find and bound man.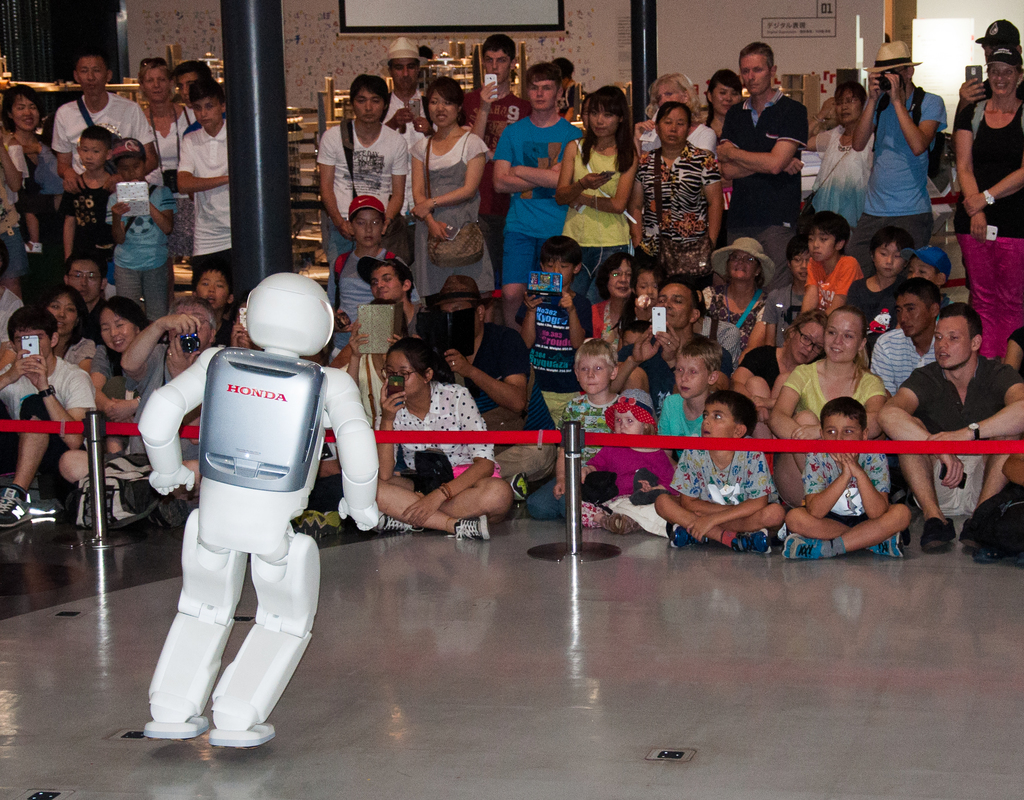
Bound: rect(954, 15, 1023, 133).
